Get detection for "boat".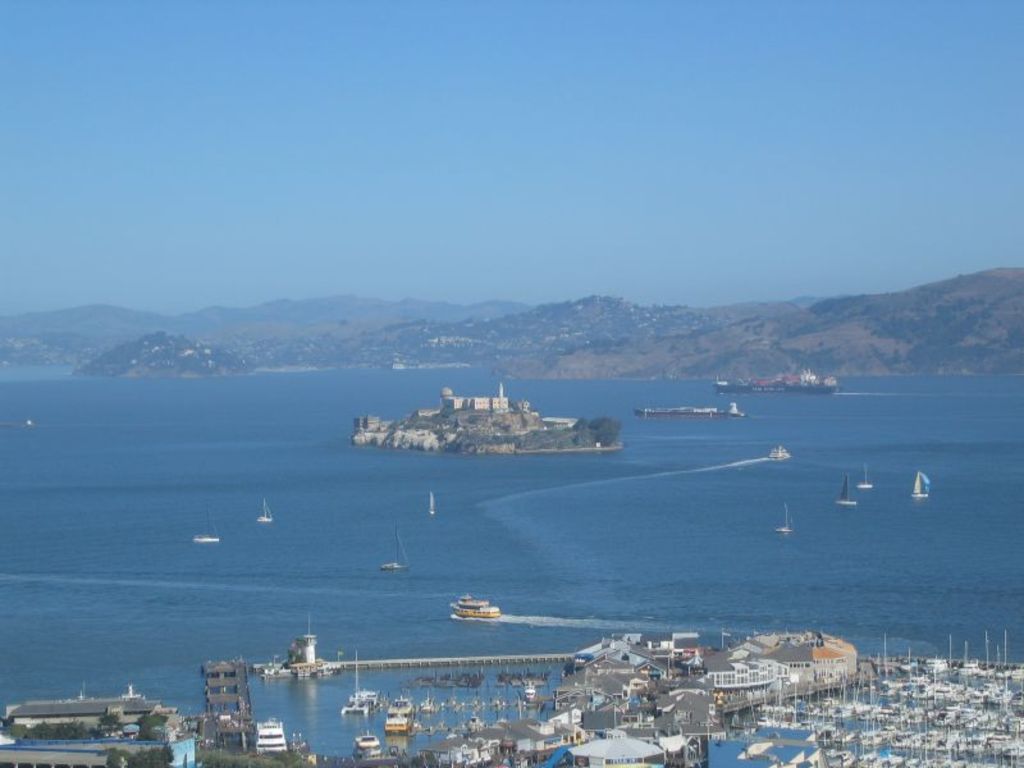
Detection: locate(383, 538, 399, 570).
